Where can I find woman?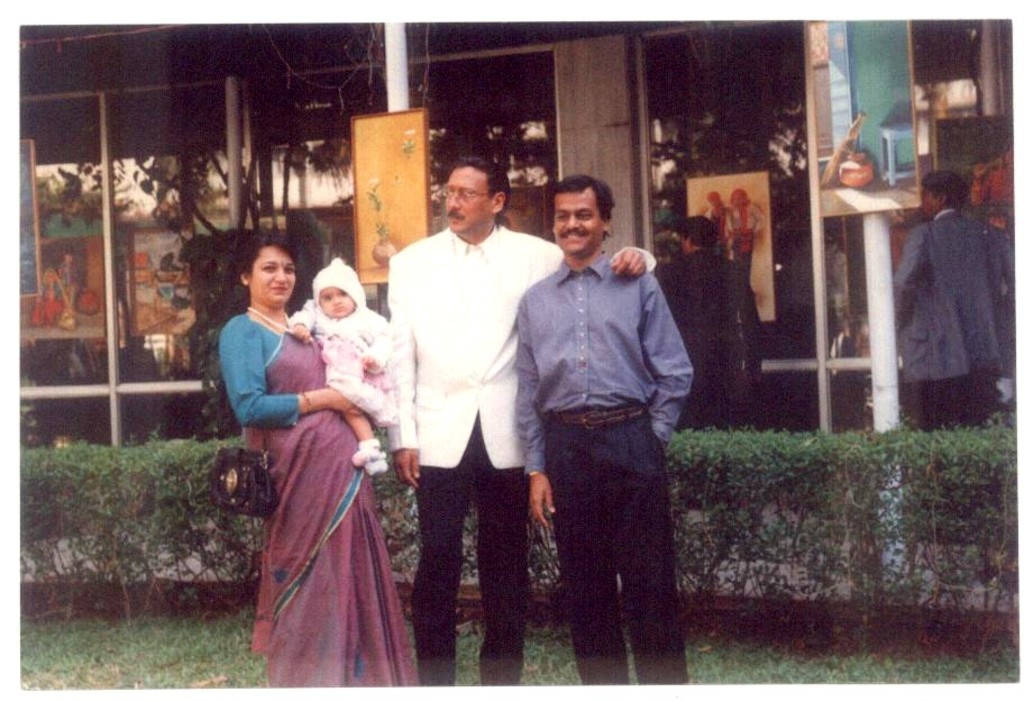
You can find it at l=212, t=224, r=406, b=689.
